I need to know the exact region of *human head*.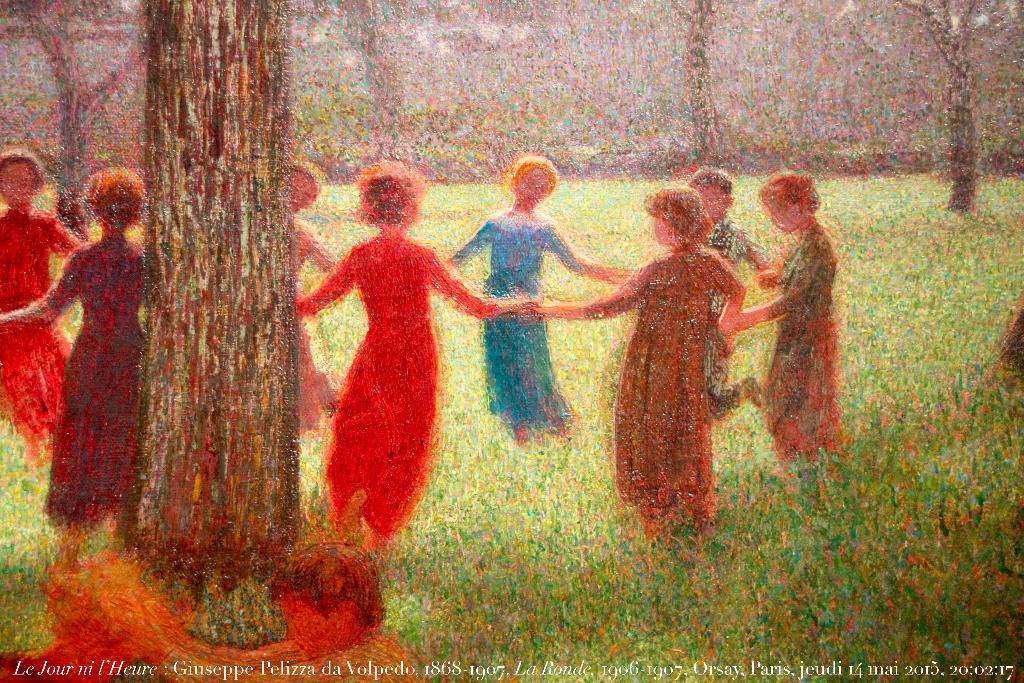
Region: bbox(689, 167, 733, 220).
